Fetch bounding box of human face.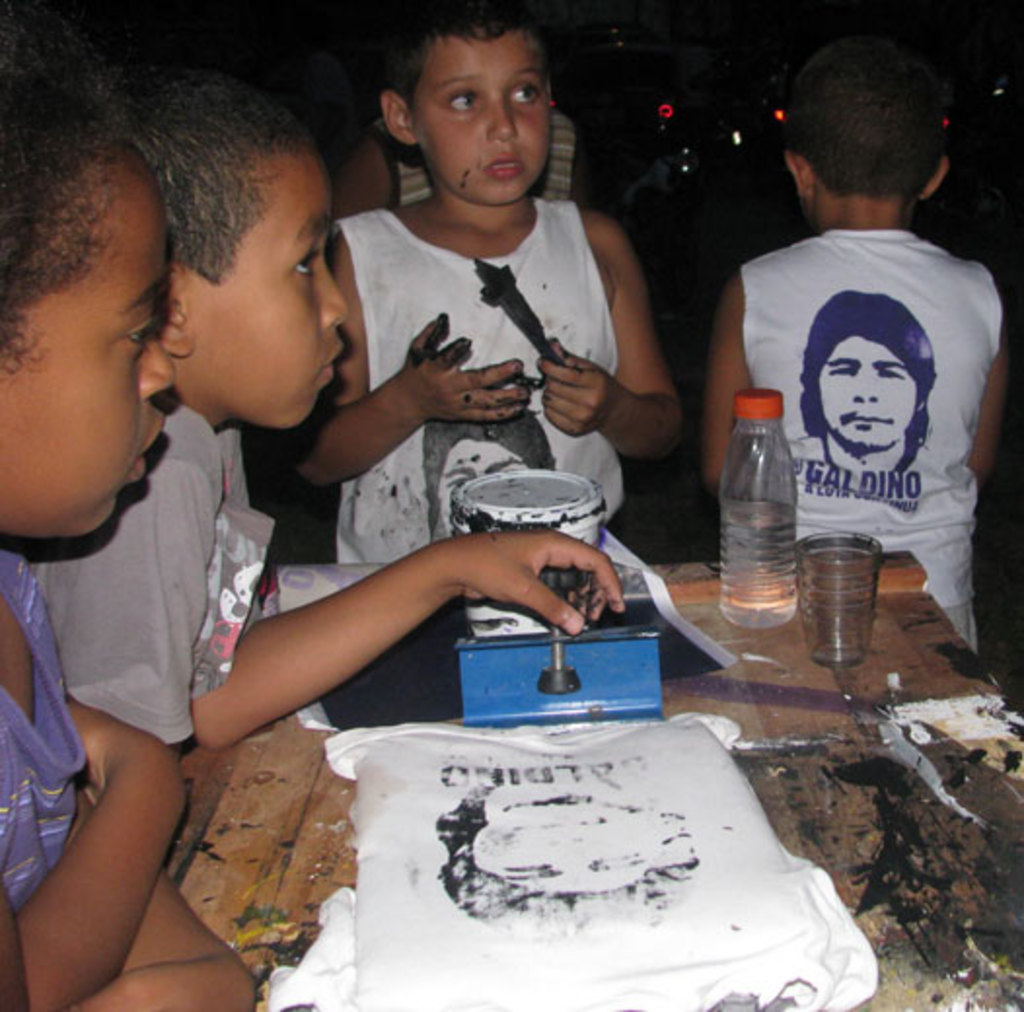
Bbox: 181 146 356 432.
